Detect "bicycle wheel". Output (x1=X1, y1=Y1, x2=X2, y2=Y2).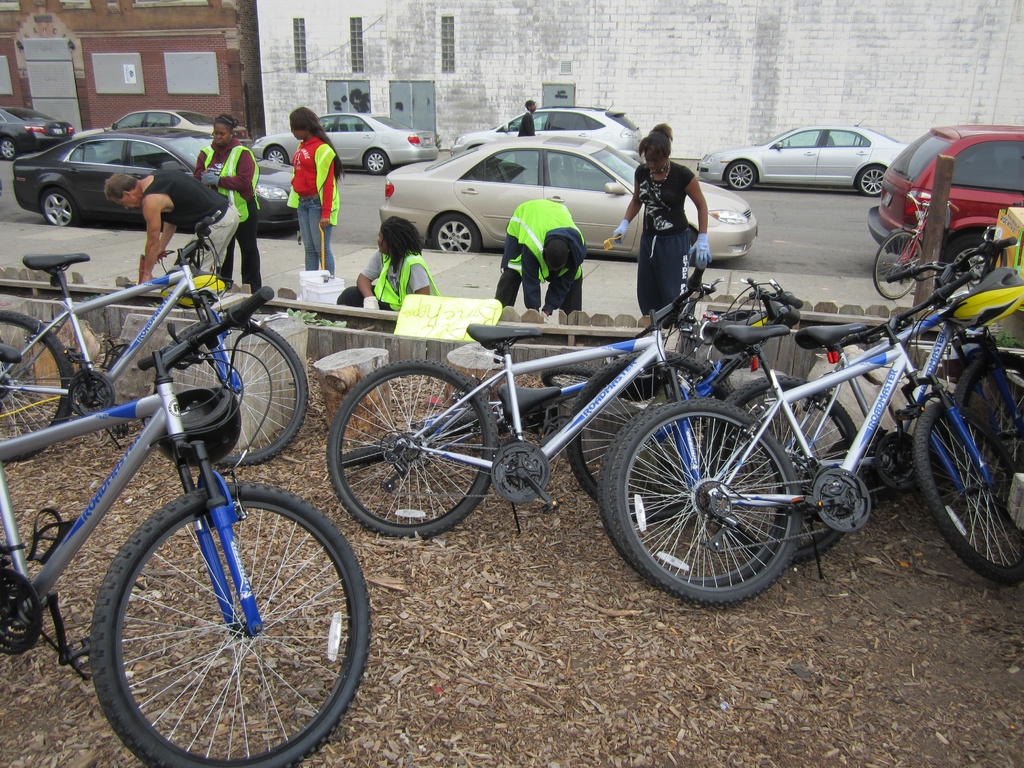
(x1=608, y1=399, x2=803, y2=607).
